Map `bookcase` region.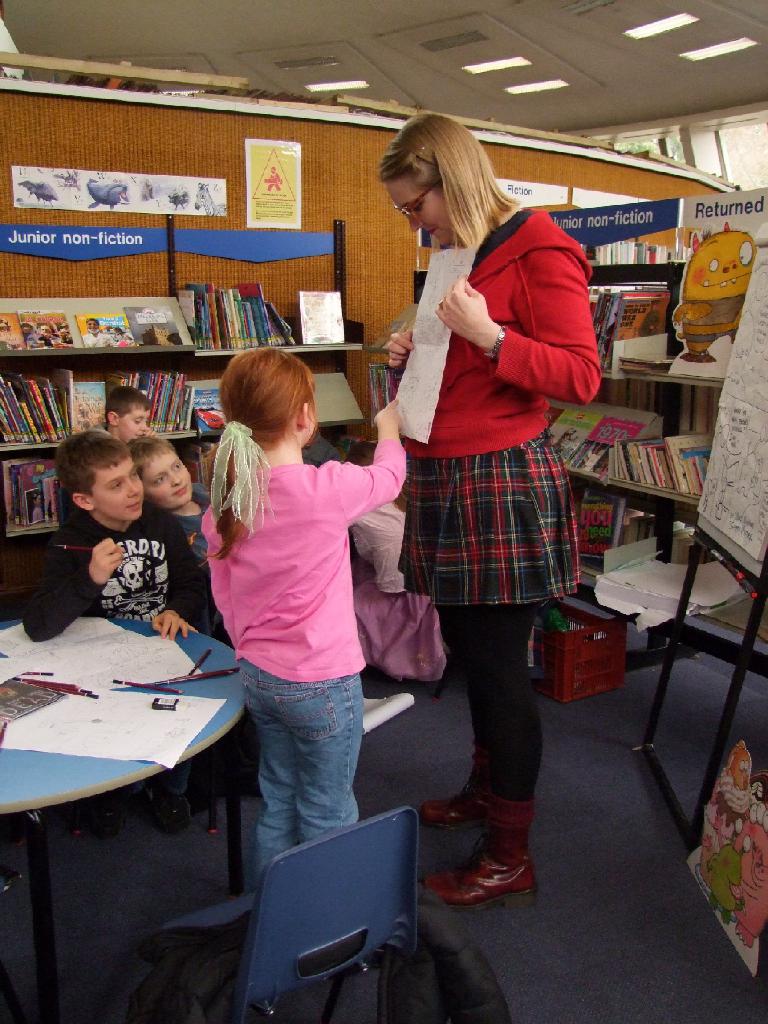
Mapped to detection(537, 225, 767, 689).
